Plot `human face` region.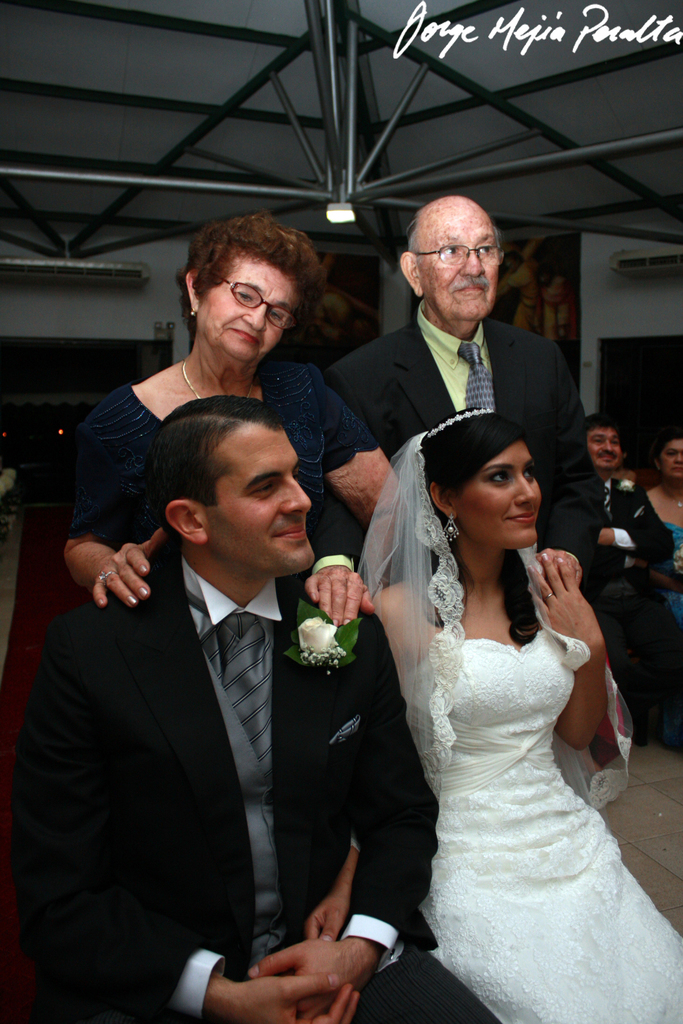
Plotted at region(586, 428, 621, 472).
